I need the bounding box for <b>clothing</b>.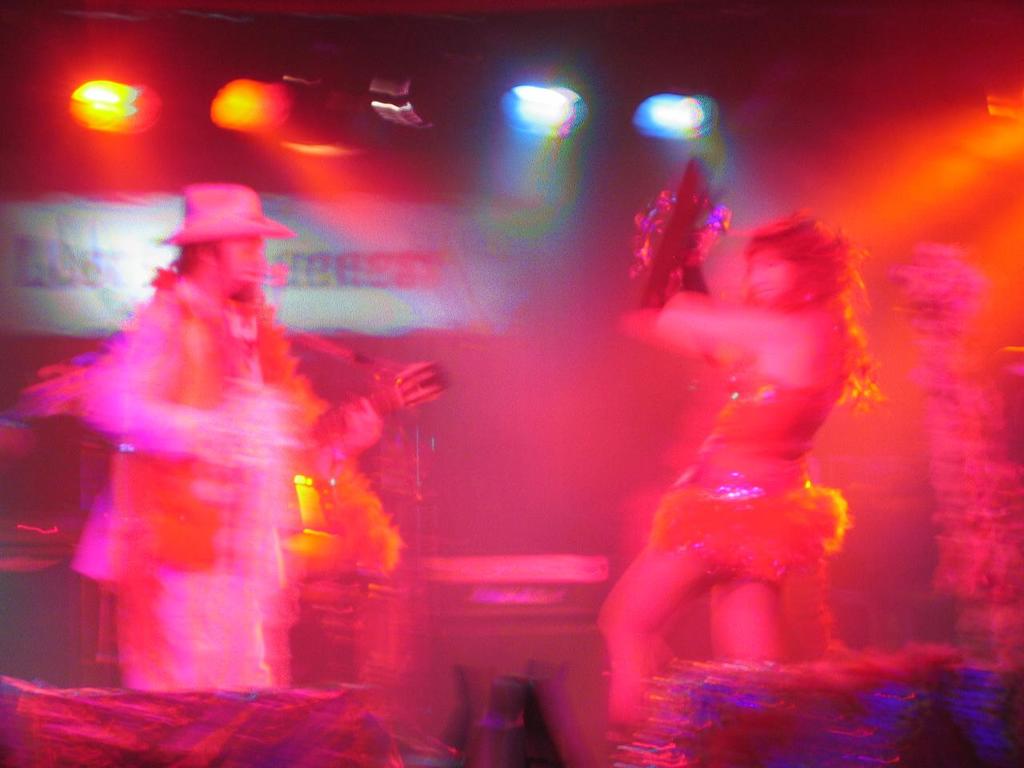
Here it is: rect(65, 216, 380, 698).
